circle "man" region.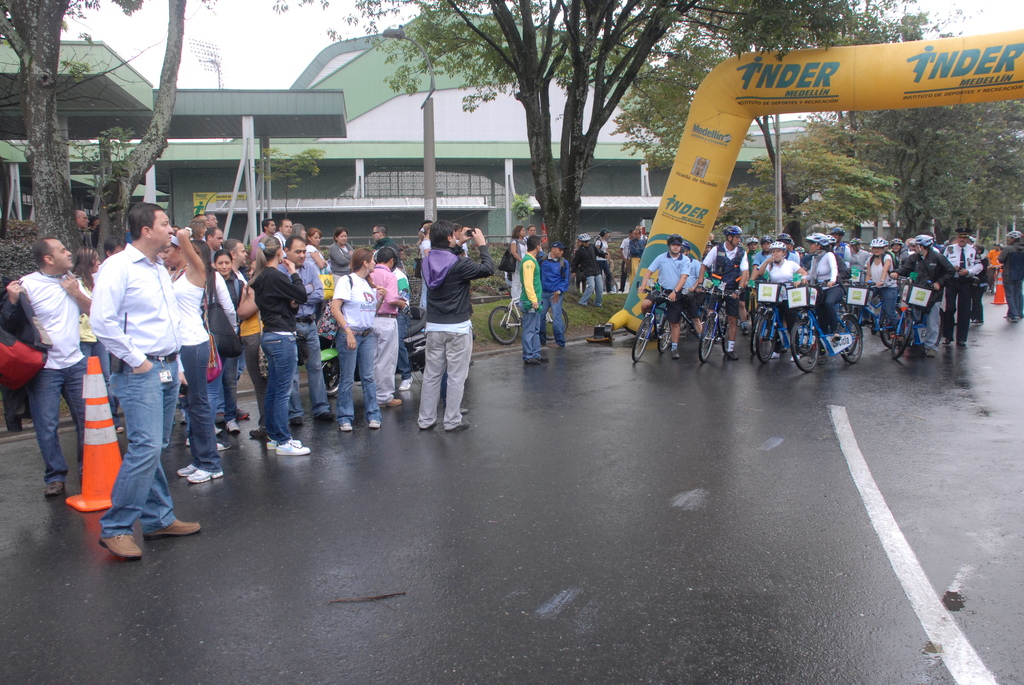
Region: x1=392, y1=265, x2=415, y2=396.
